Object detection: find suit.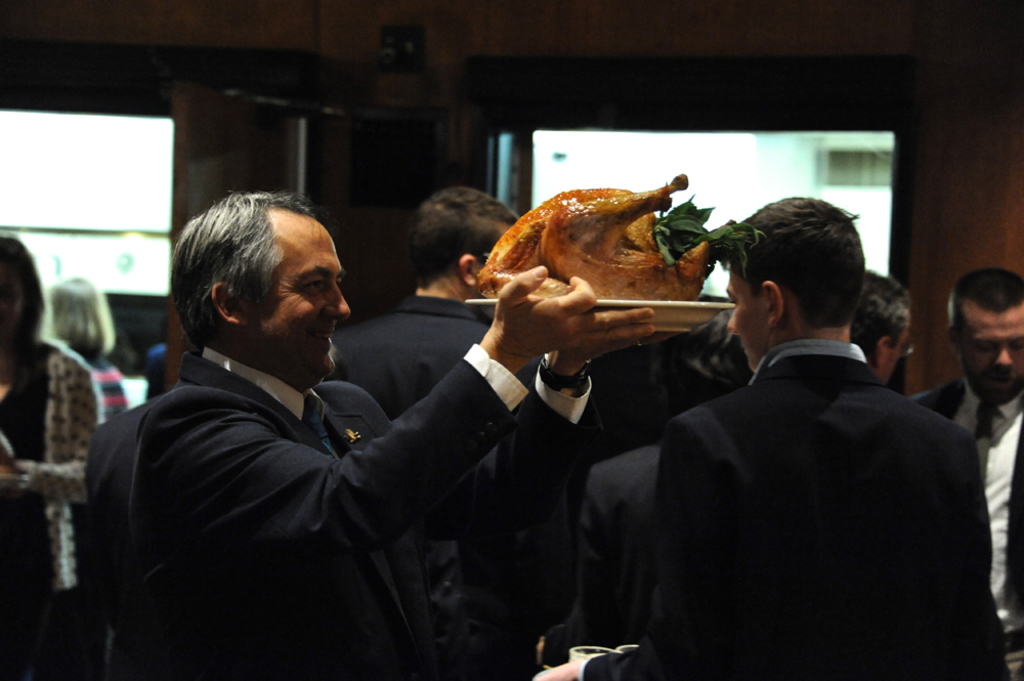
[x1=538, y1=436, x2=668, y2=670].
